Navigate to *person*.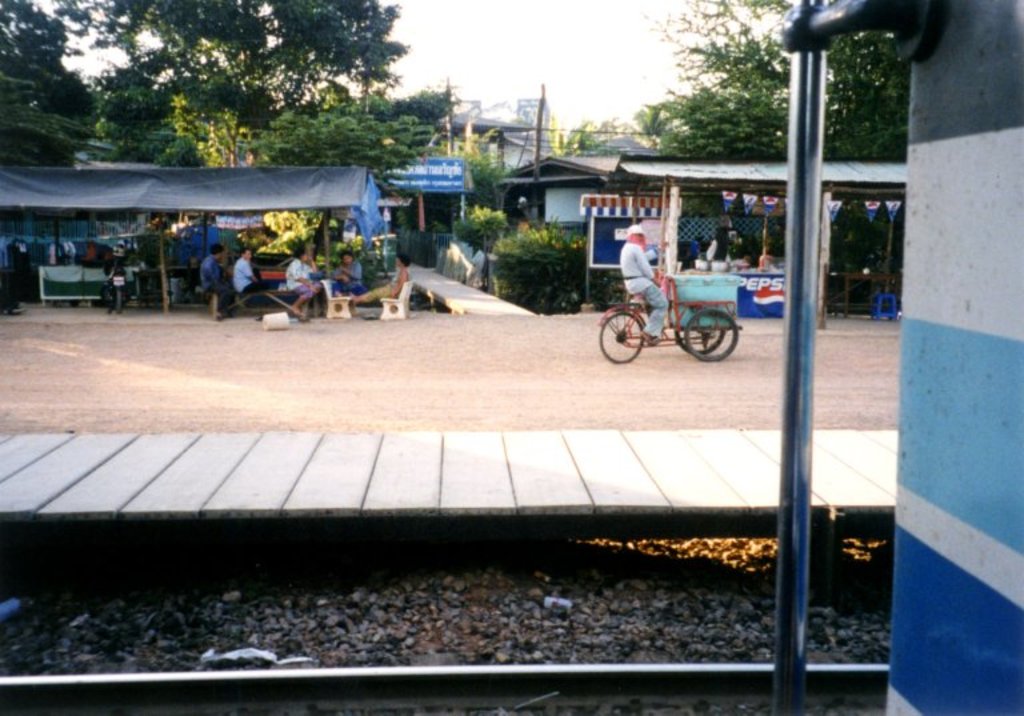
Navigation target: 623,219,669,355.
